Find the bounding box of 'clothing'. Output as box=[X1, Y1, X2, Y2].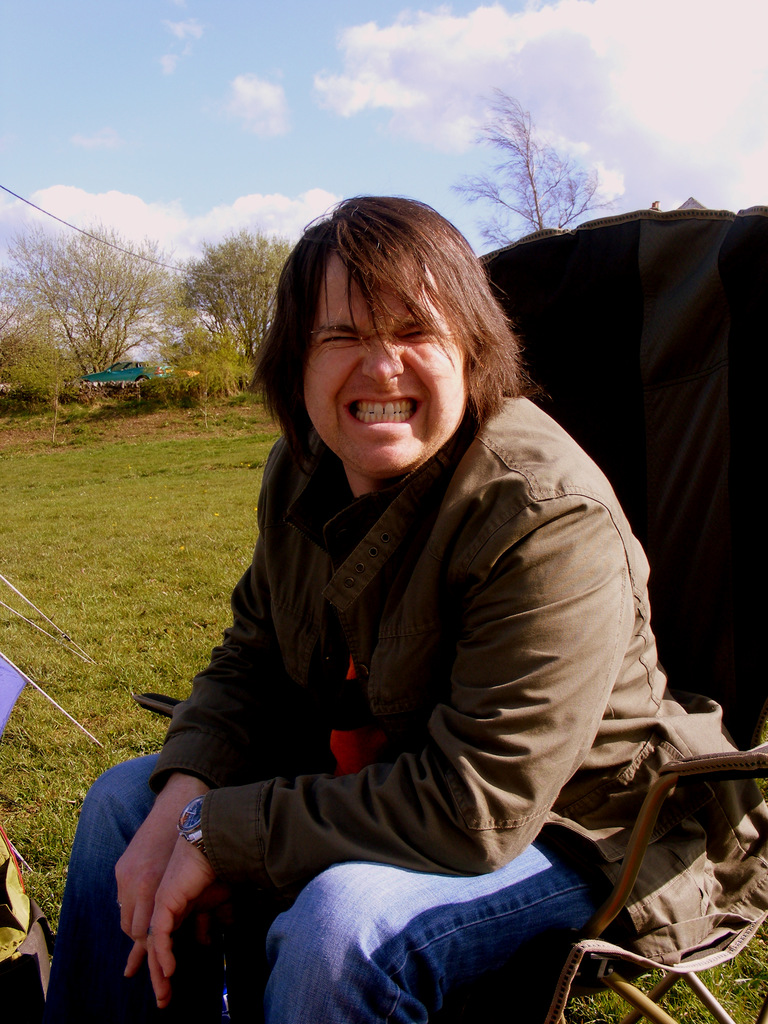
box=[102, 273, 712, 1009].
